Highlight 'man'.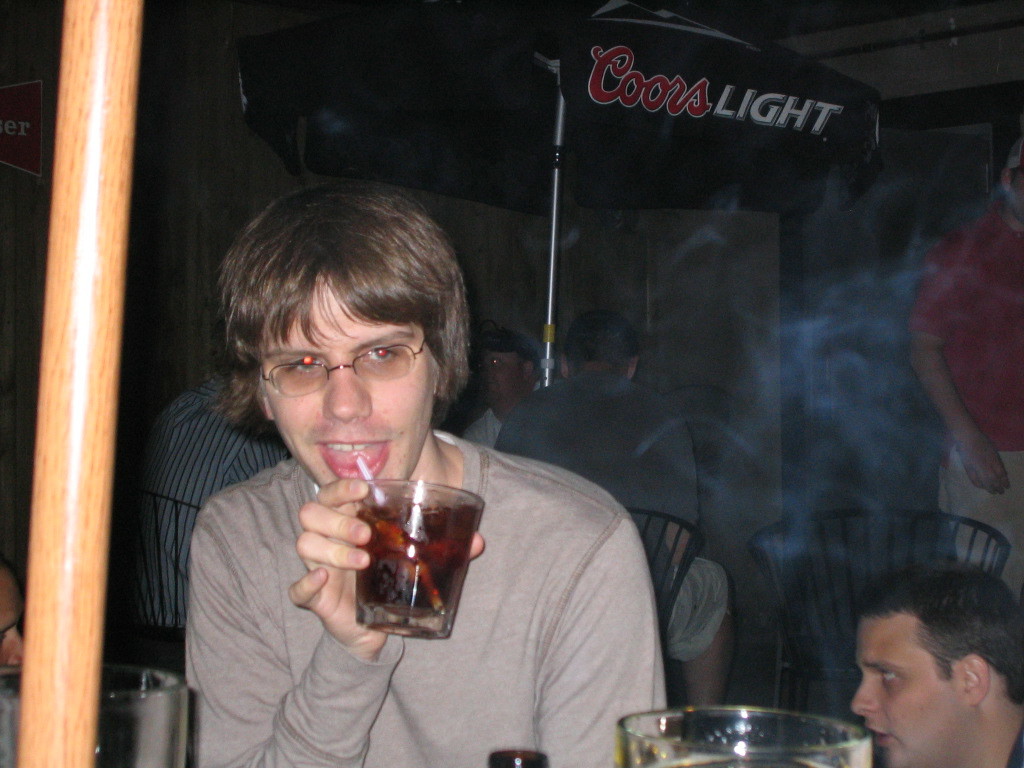
Highlighted region: bbox=(455, 334, 542, 454).
